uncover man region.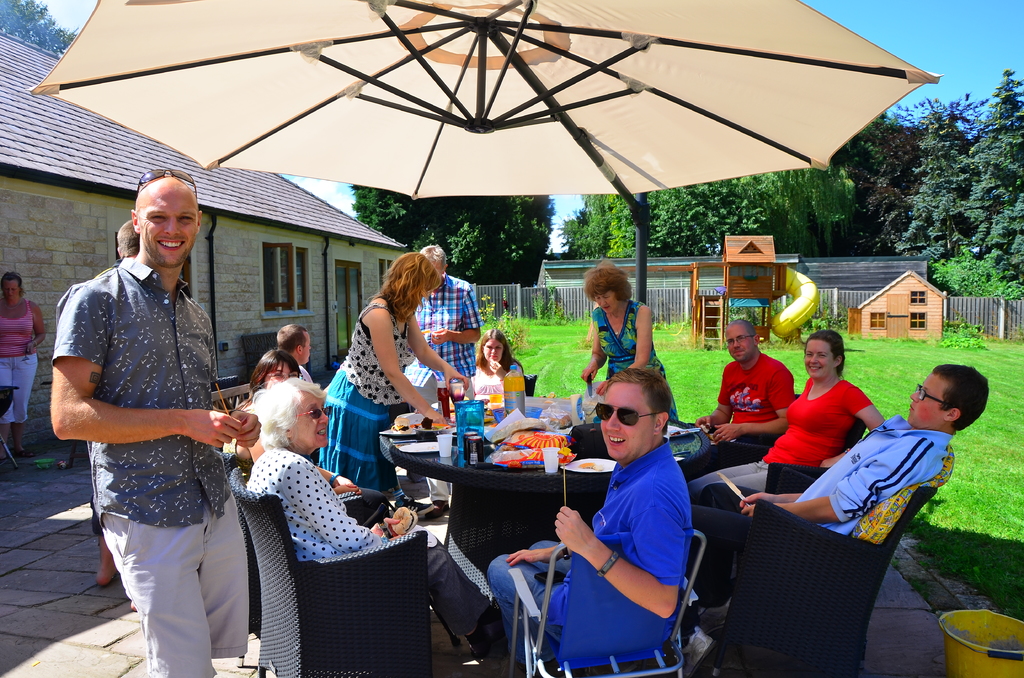
Uncovered: locate(413, 244, 484, 520).
